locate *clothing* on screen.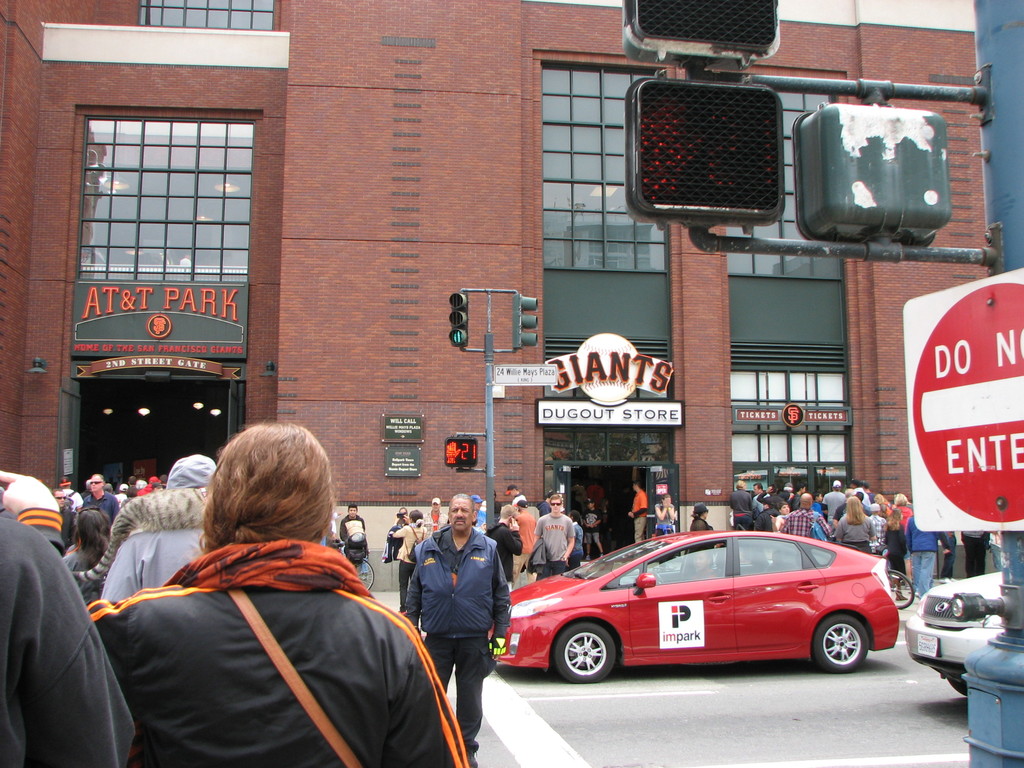
On screen at [133, 480, 148, 489].
